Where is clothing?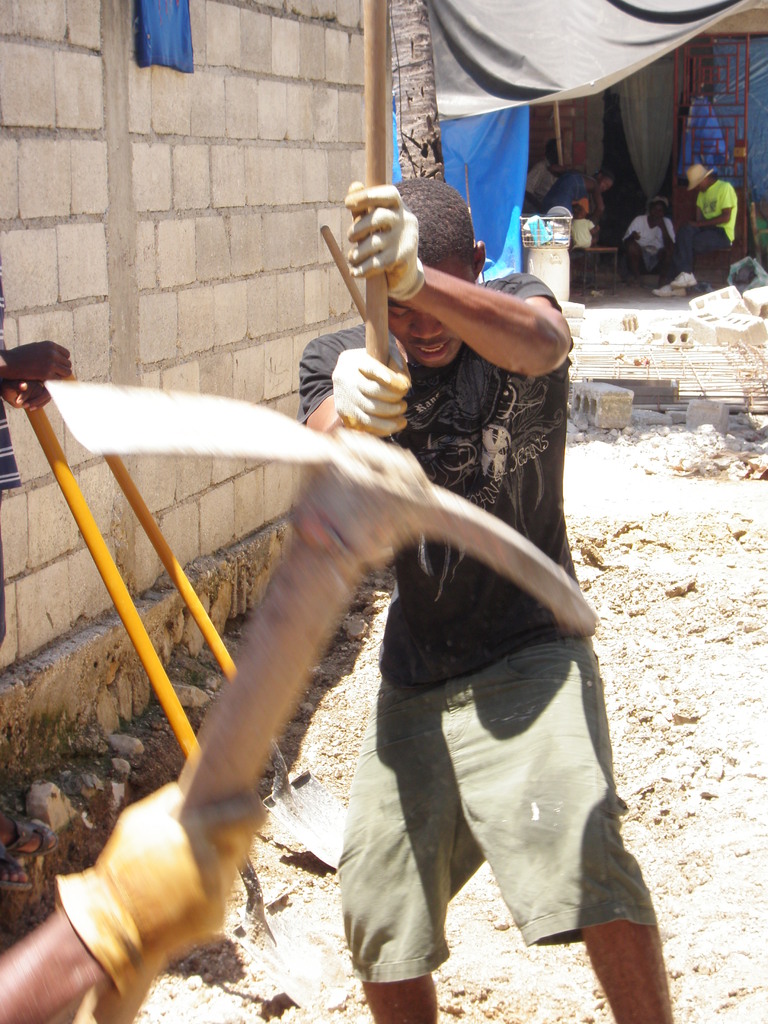
(525,159,566,200).
